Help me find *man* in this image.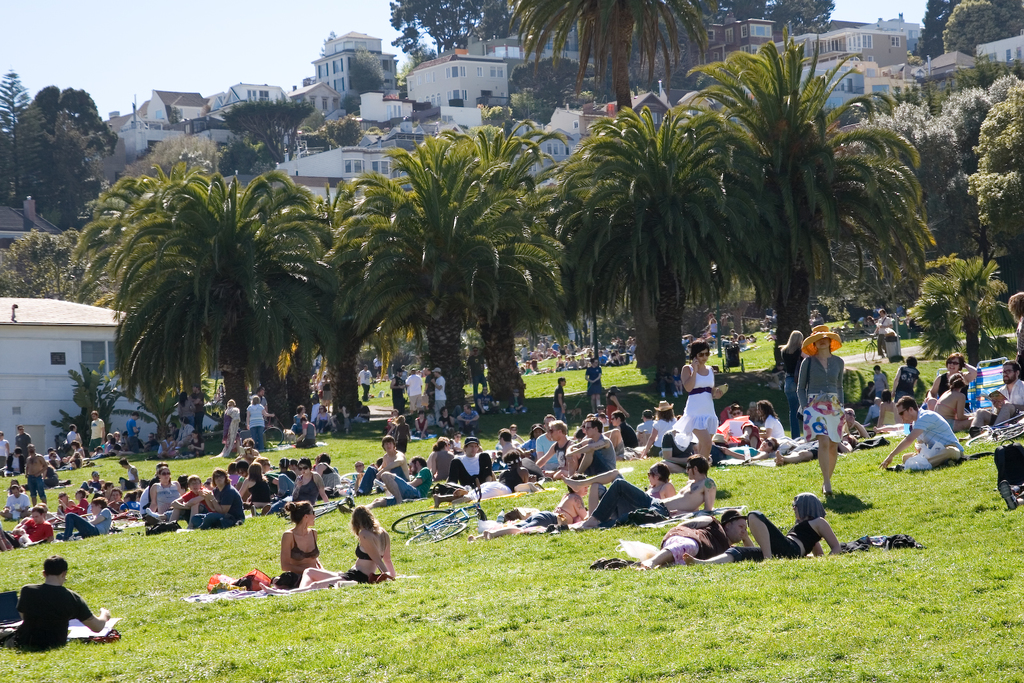
Found it: 870/362/890/398.
